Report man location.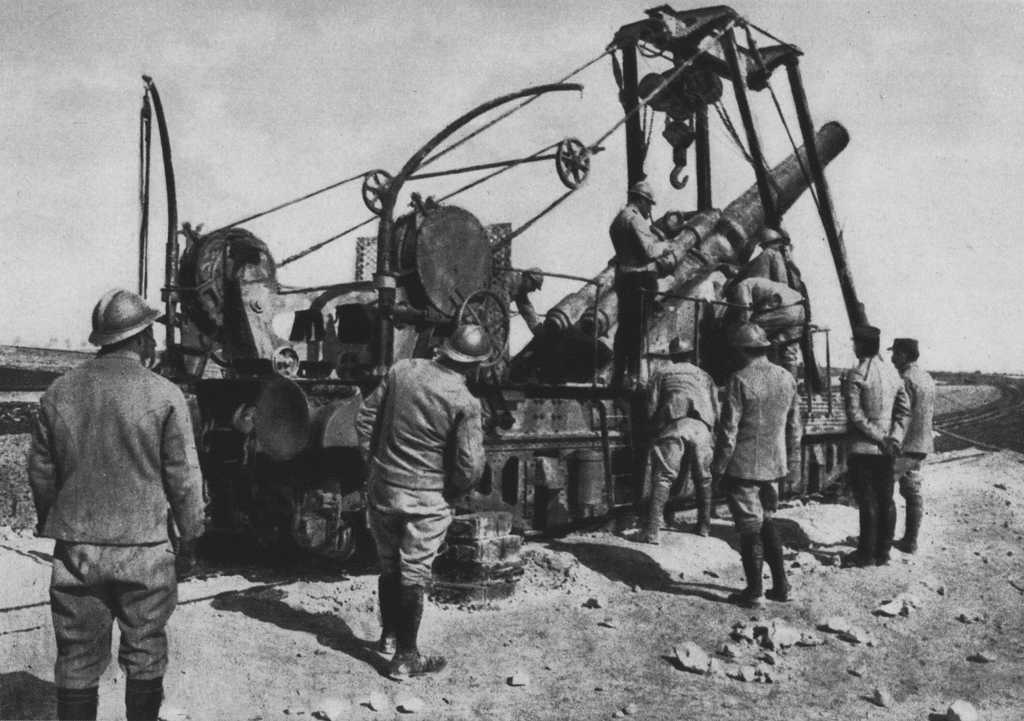
Report: 844,337,936,558.
